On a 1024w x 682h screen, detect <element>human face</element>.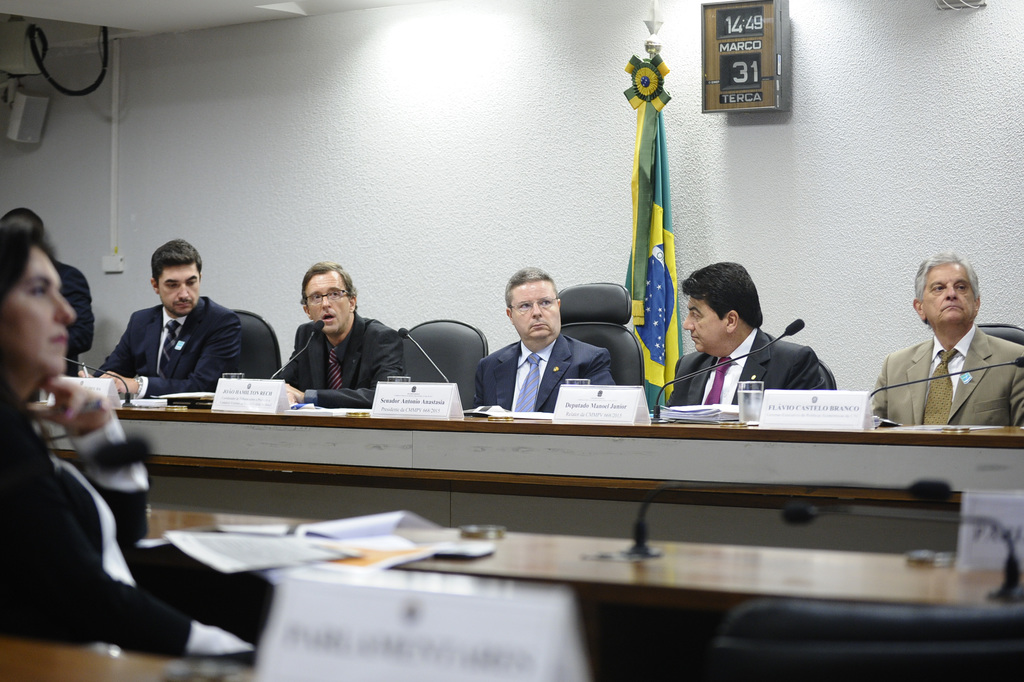
(x1=305, y1=271, x2=349, y2=334).
